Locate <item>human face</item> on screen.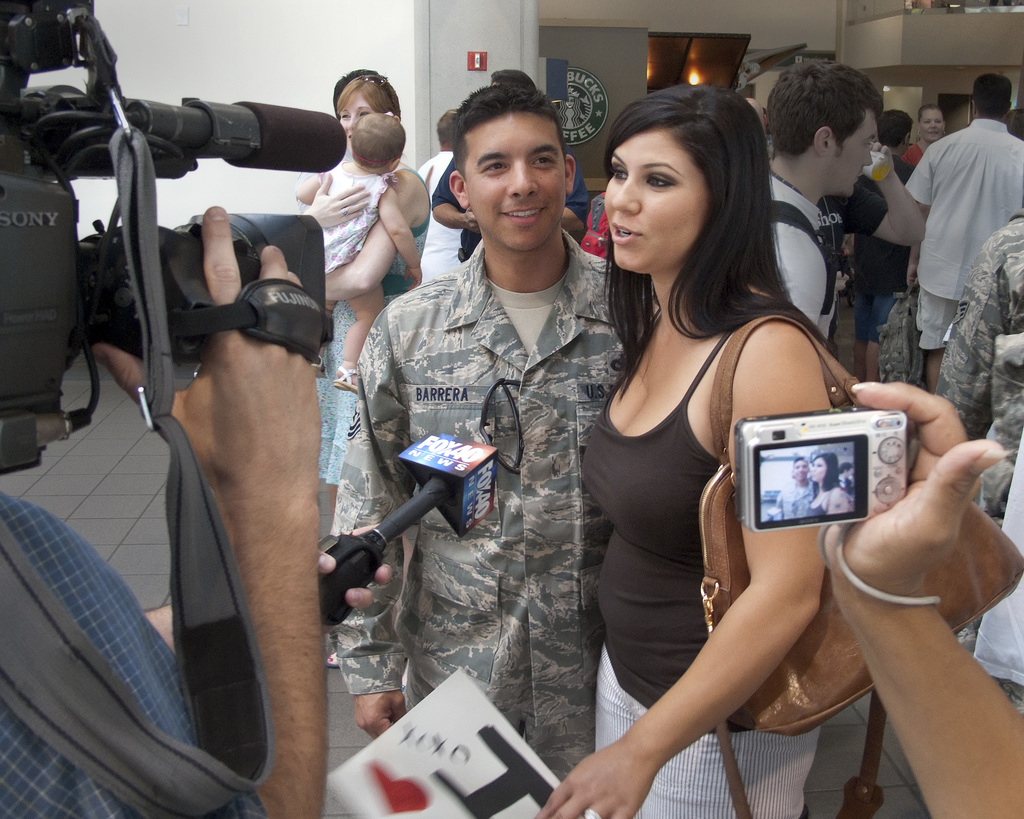
On screen at (x1=459, y1=108, x2=570, y2=246).
